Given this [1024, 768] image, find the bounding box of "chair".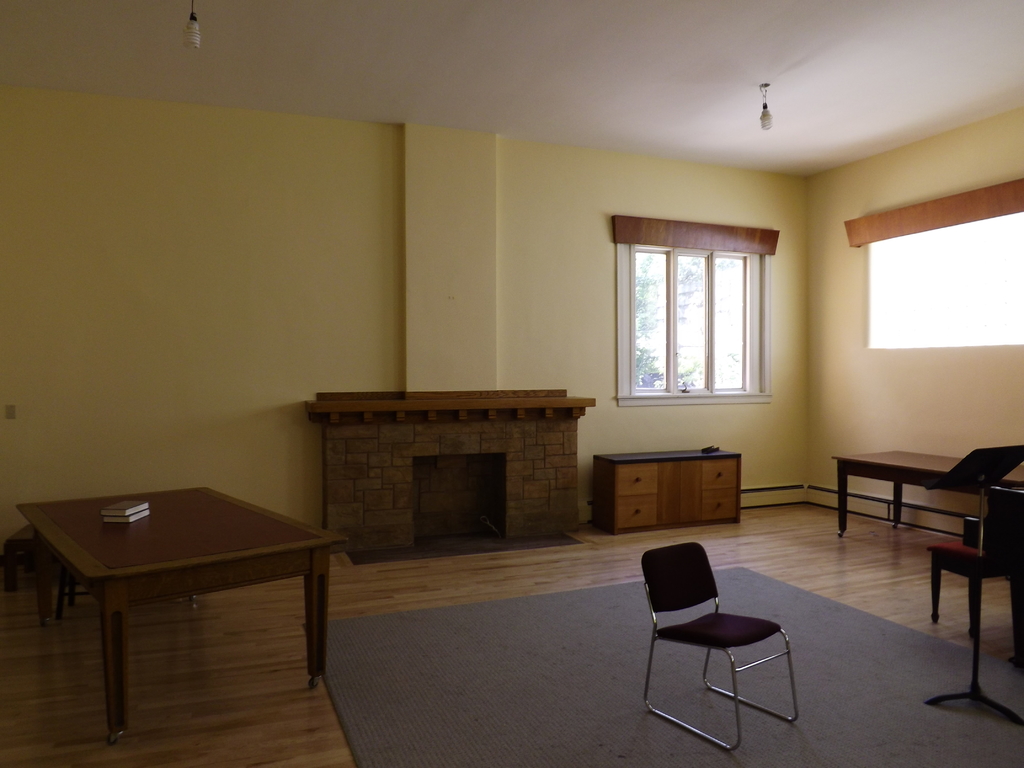
l=626, t=540, r=814, b=752.
